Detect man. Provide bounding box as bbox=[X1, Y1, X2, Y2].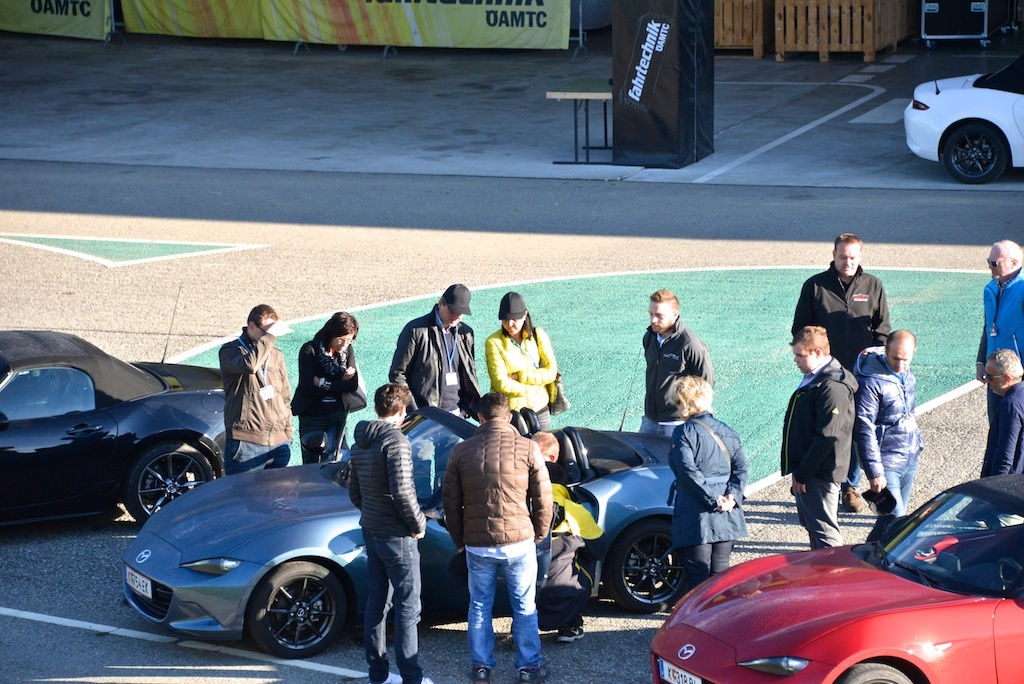
bbox=[439, 391, 554, 683].
